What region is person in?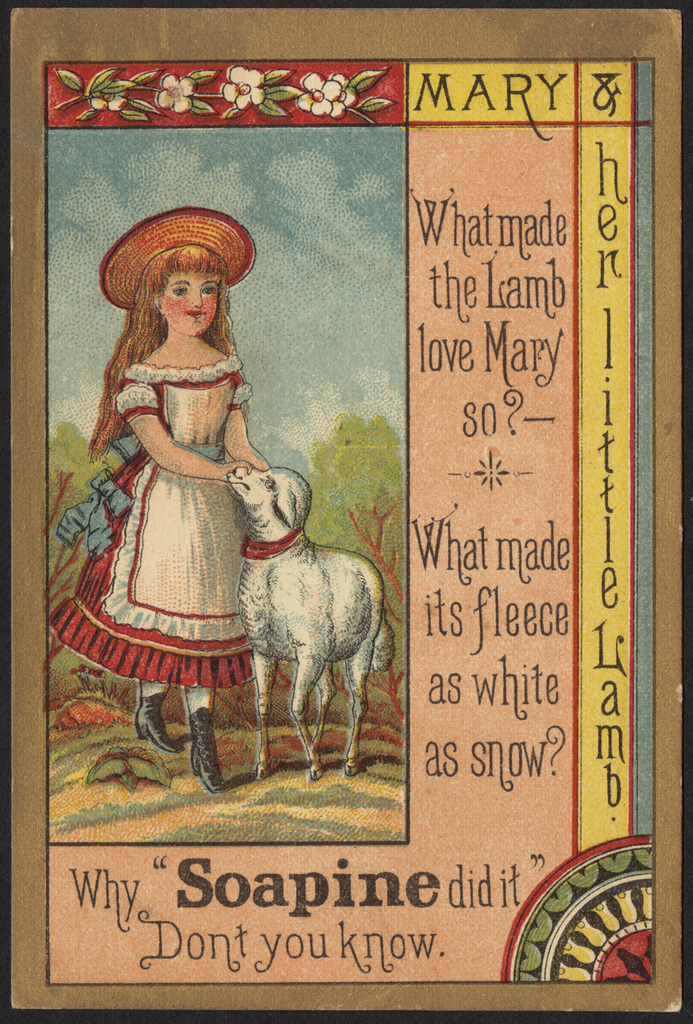
bbox(57, 209, 270, 794).
